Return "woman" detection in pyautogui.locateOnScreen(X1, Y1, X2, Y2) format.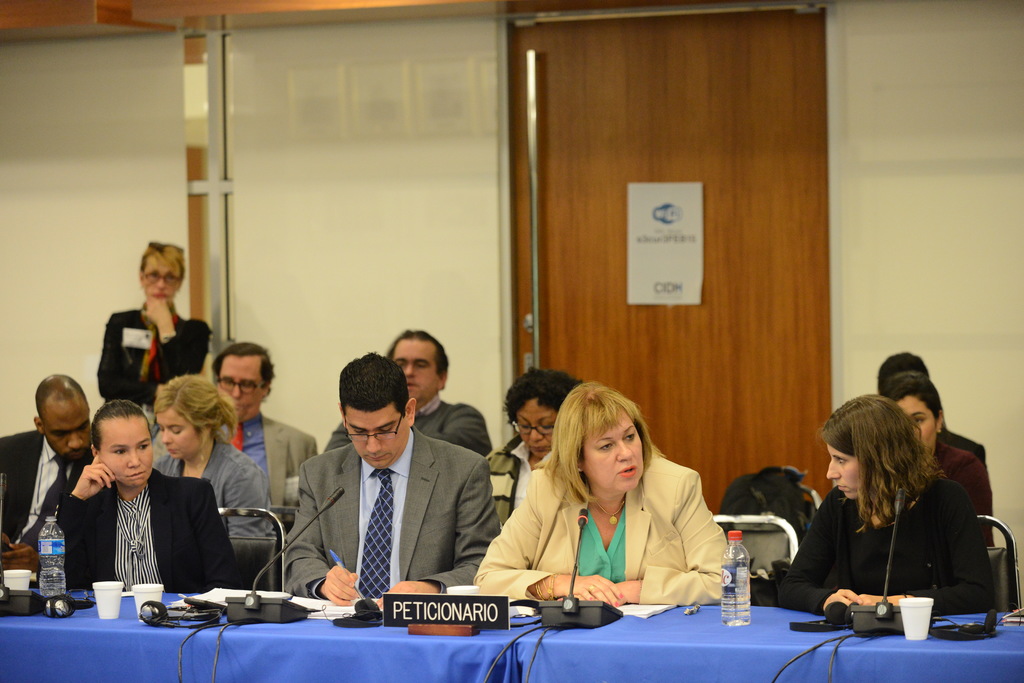
pyautogui.locateOnScreen(771, 396, 1004, 614).
